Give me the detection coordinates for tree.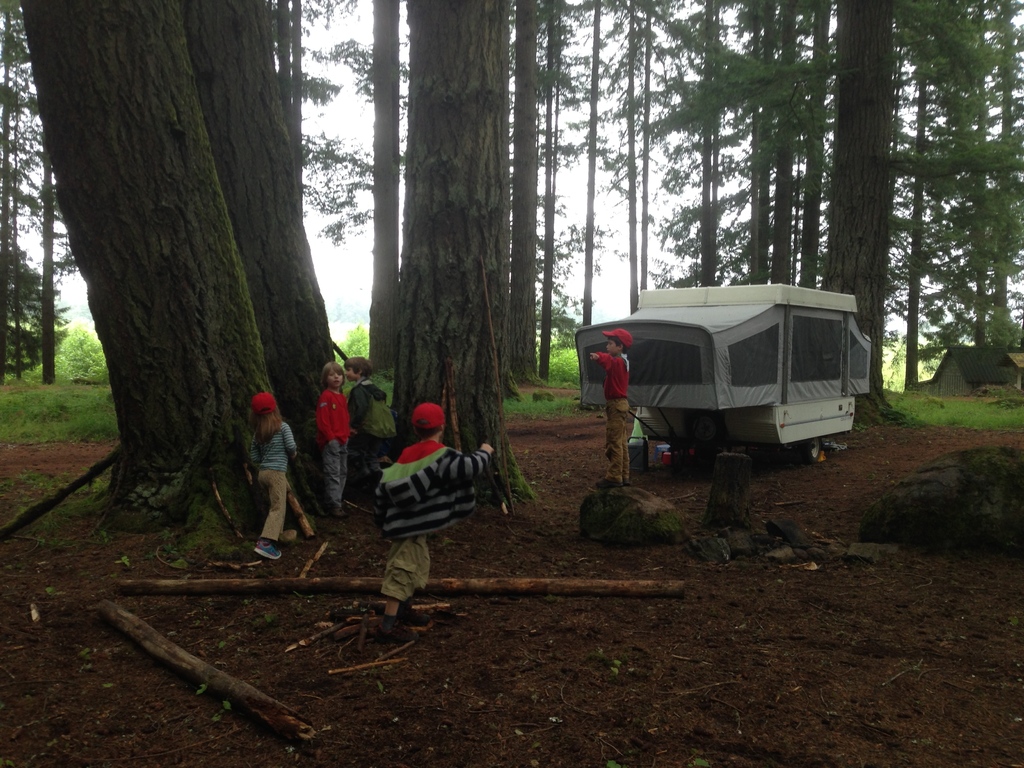
[left=781, top=0, right=946, bottom=412].
